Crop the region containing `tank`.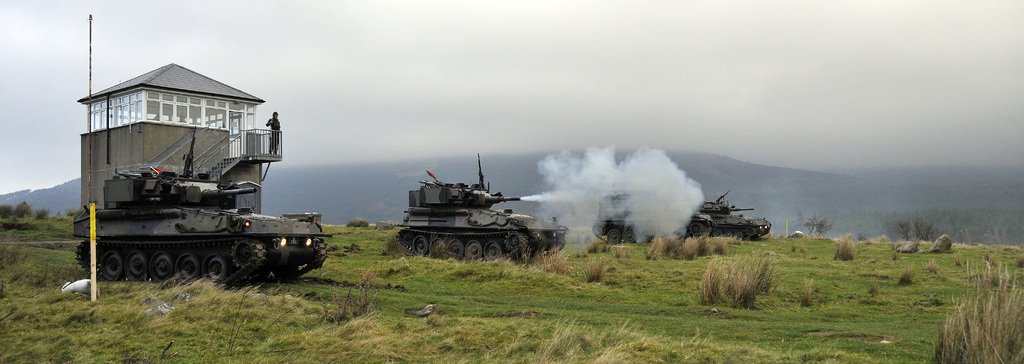
Crop region: rect(397, 156, 570, 266).
